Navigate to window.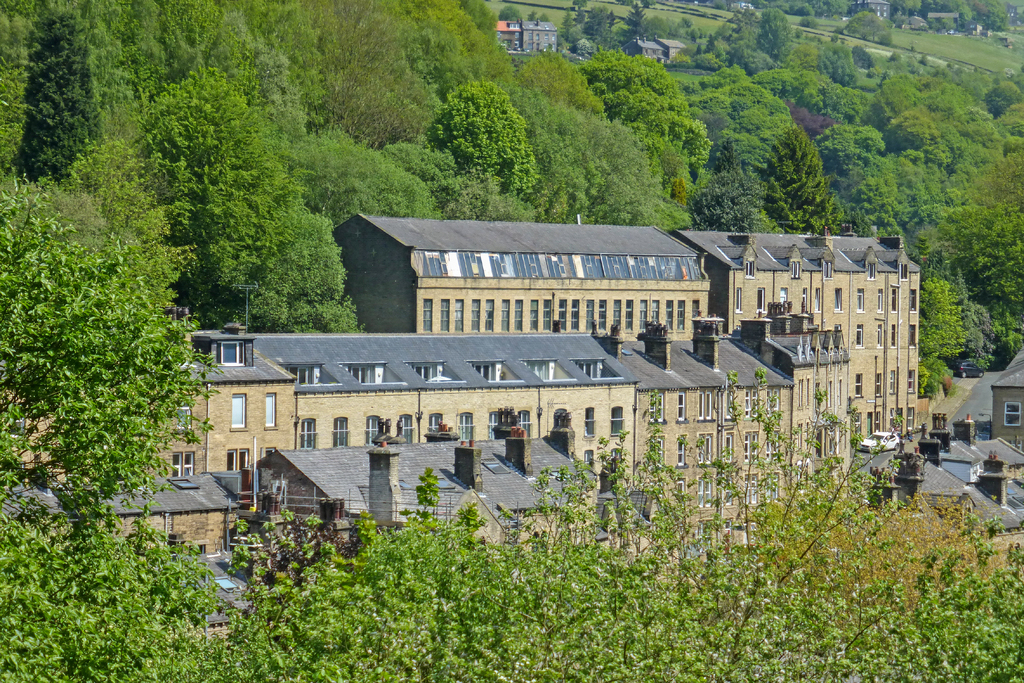
Navigation target: region(463, 359, 499, 383).
